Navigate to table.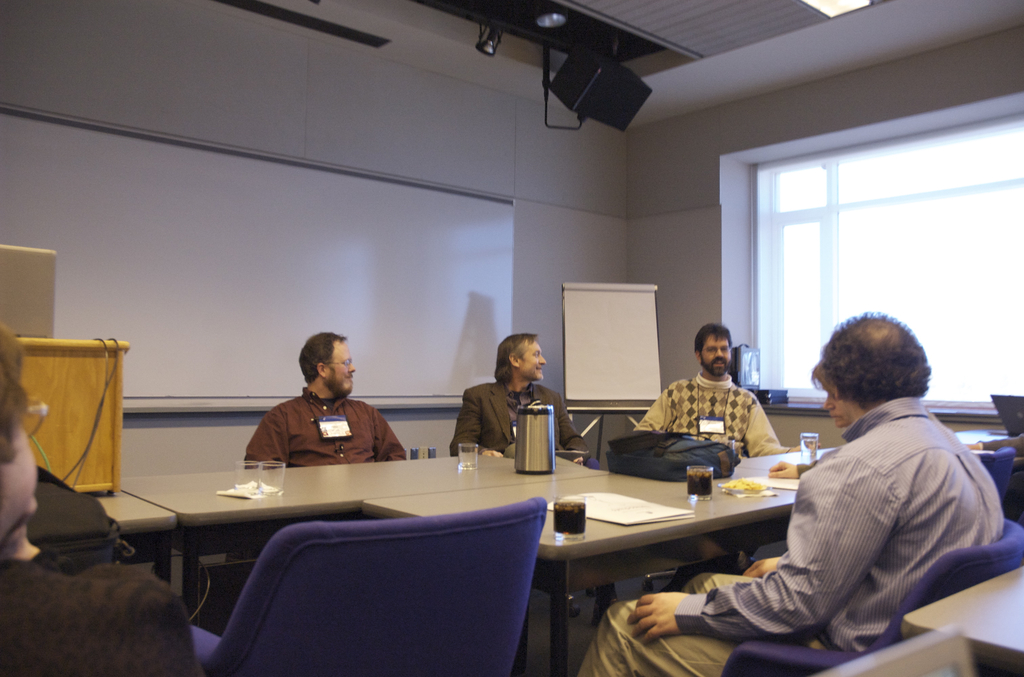
Navigation target: 373, 468, 797, 676.
